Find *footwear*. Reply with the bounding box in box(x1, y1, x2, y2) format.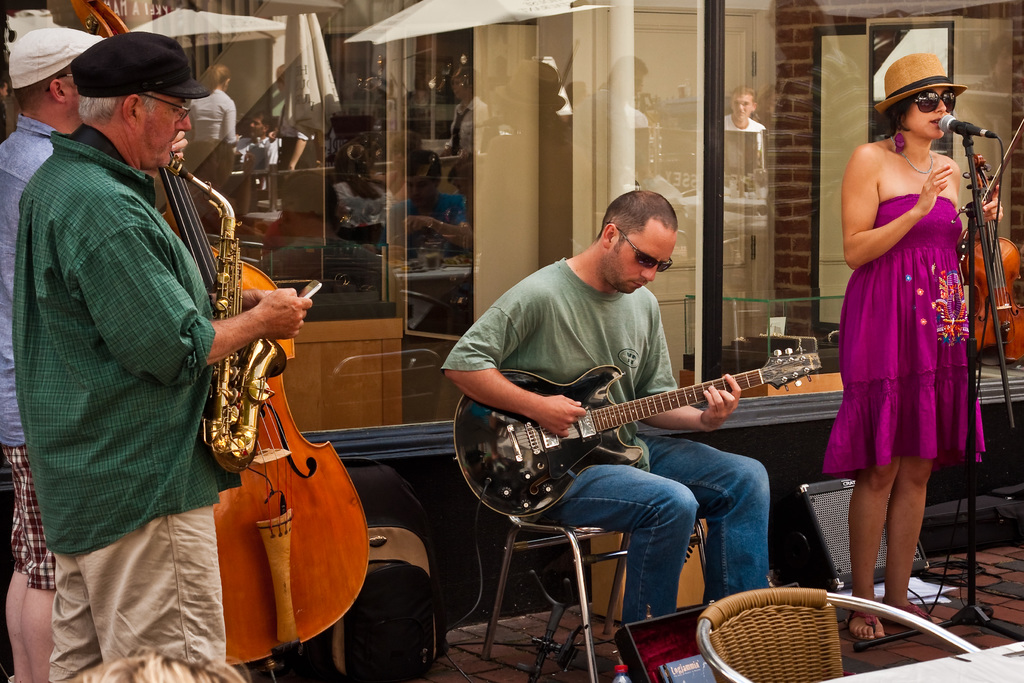
box(892, 598, 934, 622).
